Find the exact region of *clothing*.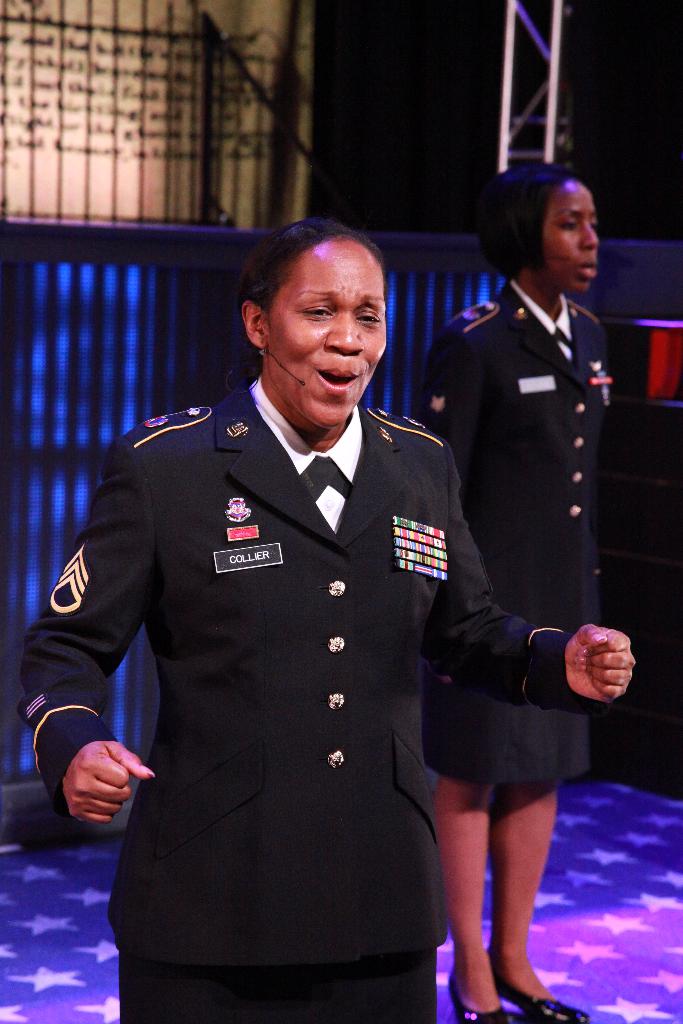
Exact region: bbox=(420, 281, 624, 796).
